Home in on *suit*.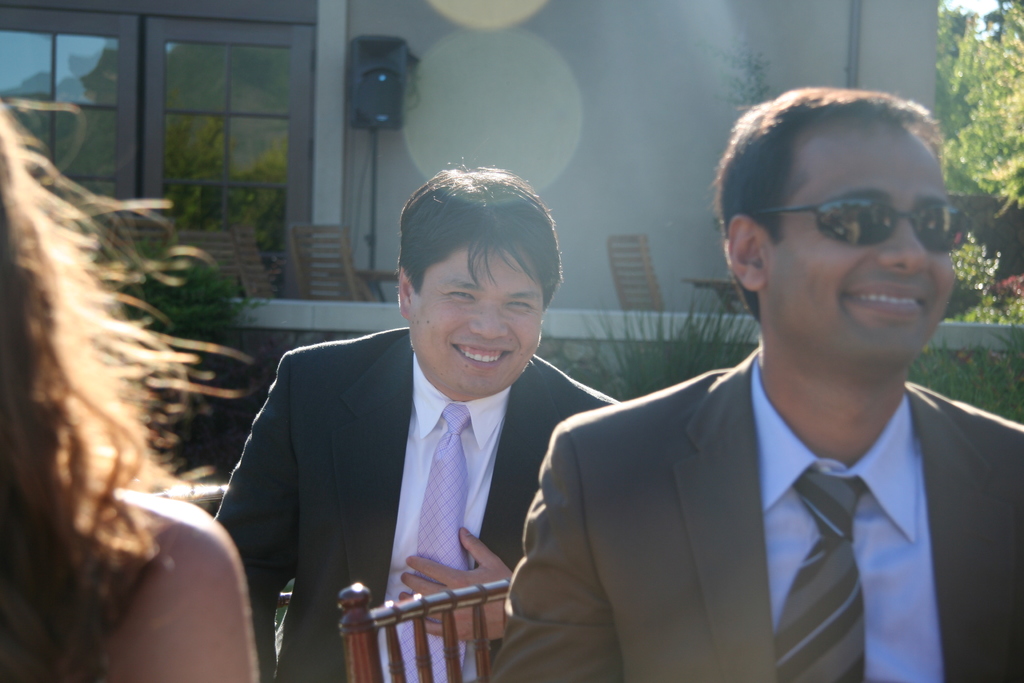
Homed in at x1=207 y1=328 x2=619 y2=682.
